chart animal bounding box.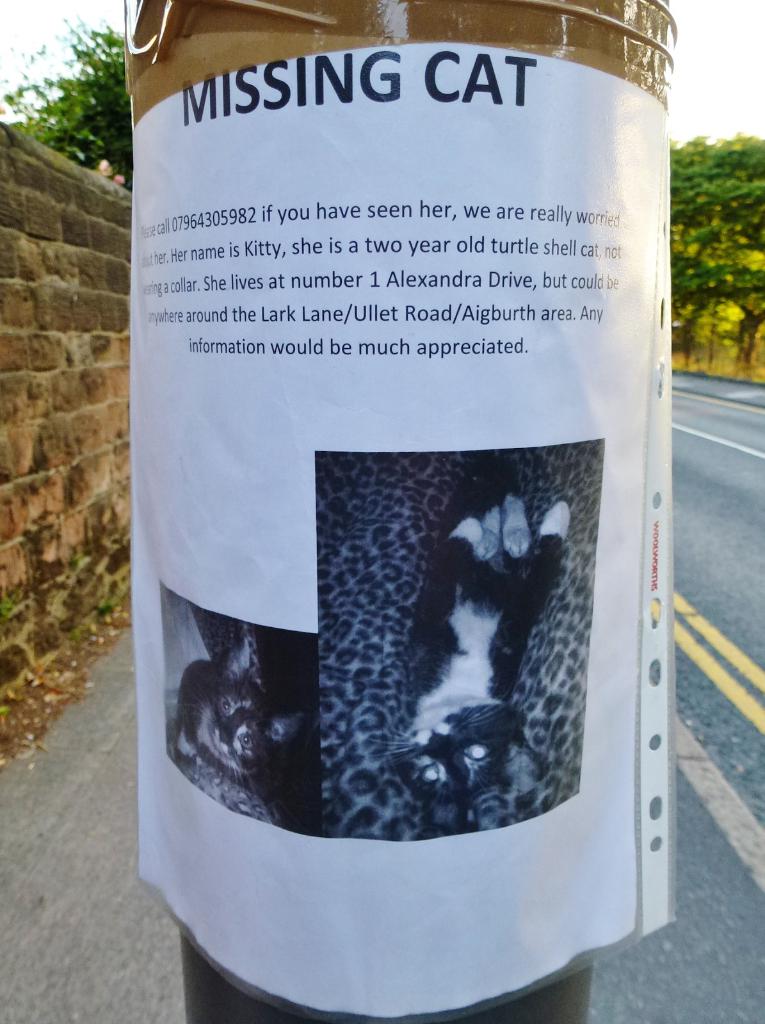
Charted: x1=407 y1=454 x2=577 y2=824.
